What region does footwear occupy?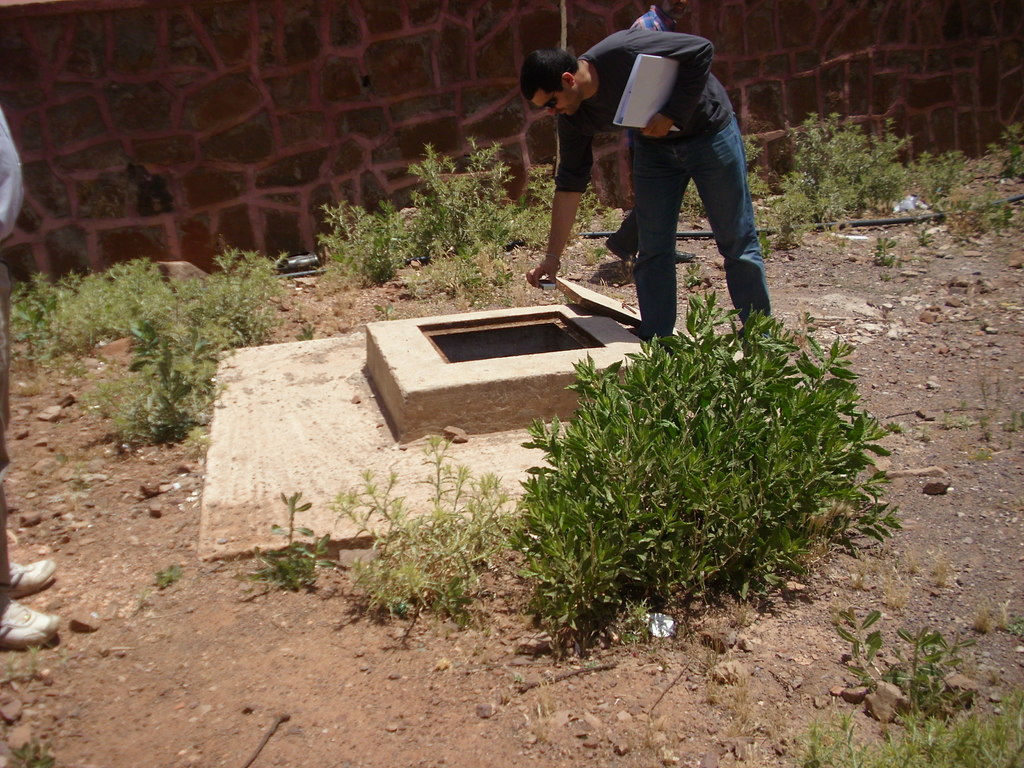
{"left": 2, "top": 588, "right": 67, "bottom": 652}.
